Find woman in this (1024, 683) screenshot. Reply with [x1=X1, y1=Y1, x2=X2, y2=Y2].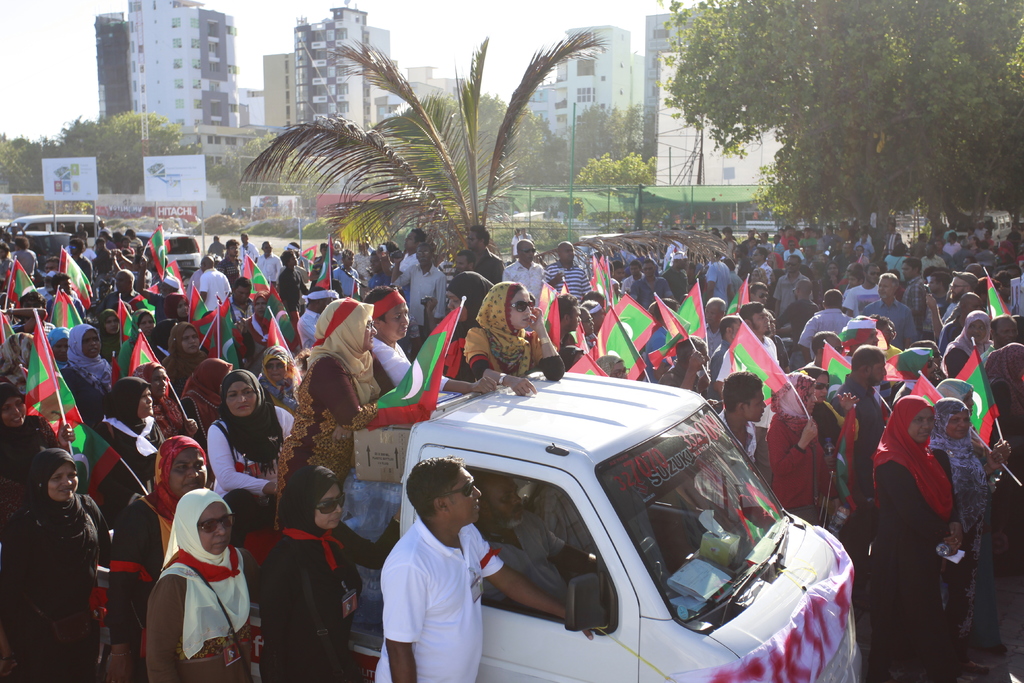
[x1=941, y1=320, x2=1012, y2=383].
